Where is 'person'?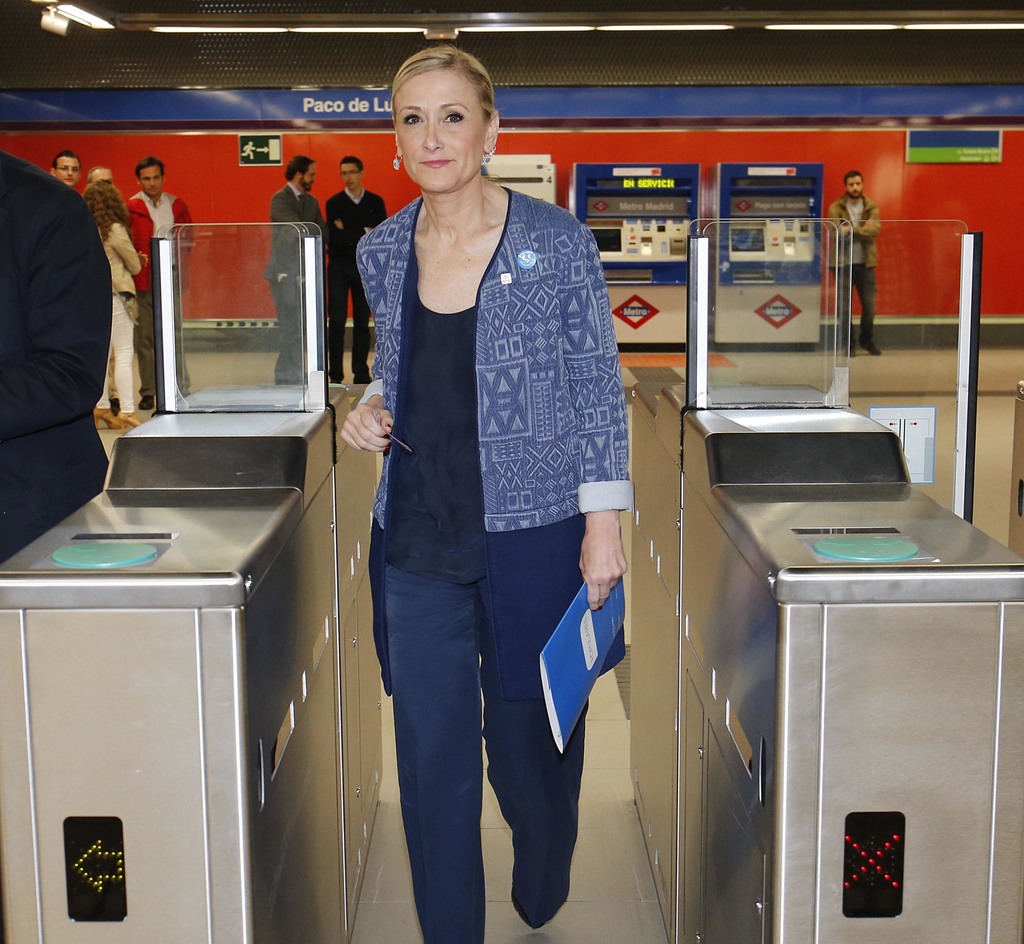
crop(261, 154, 324, 383).
